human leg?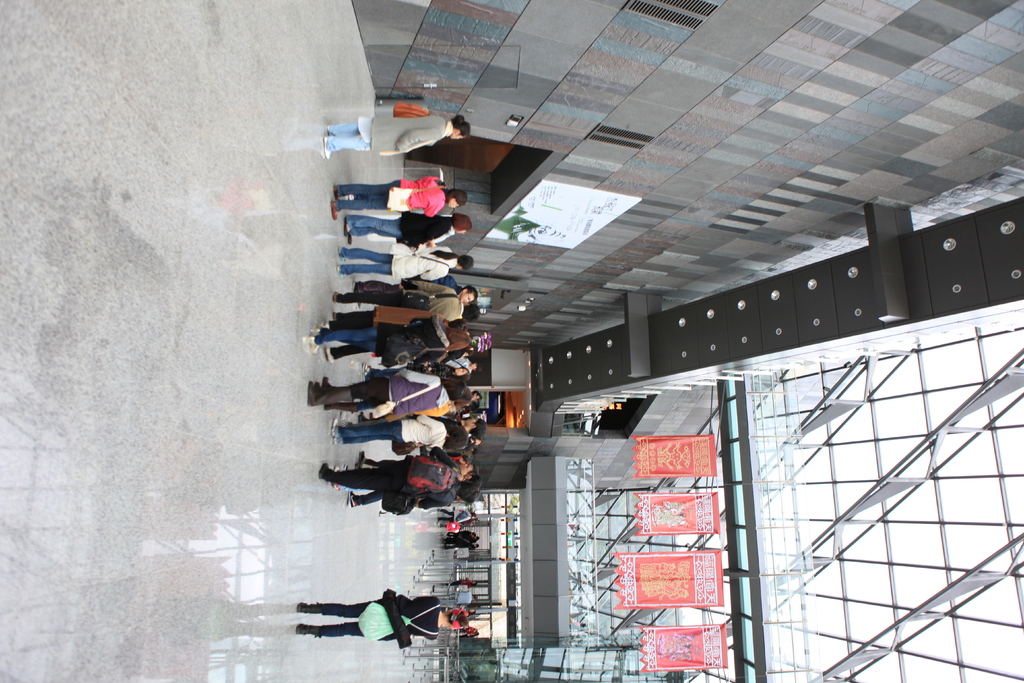
328,122,364,135
